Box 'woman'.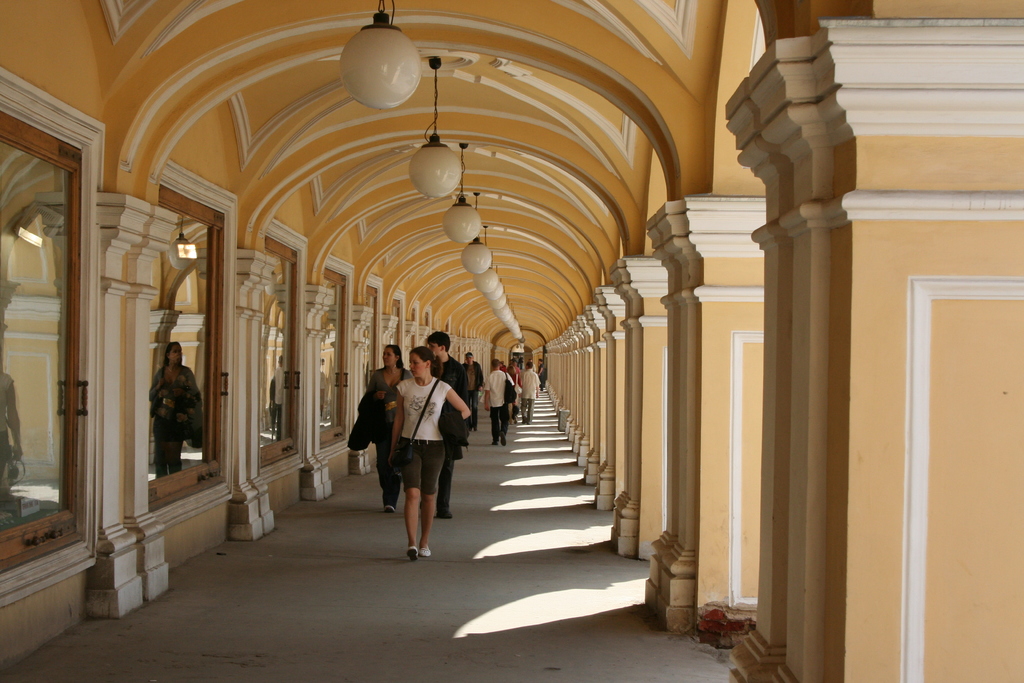
crop(386, 354, 474, 559).
